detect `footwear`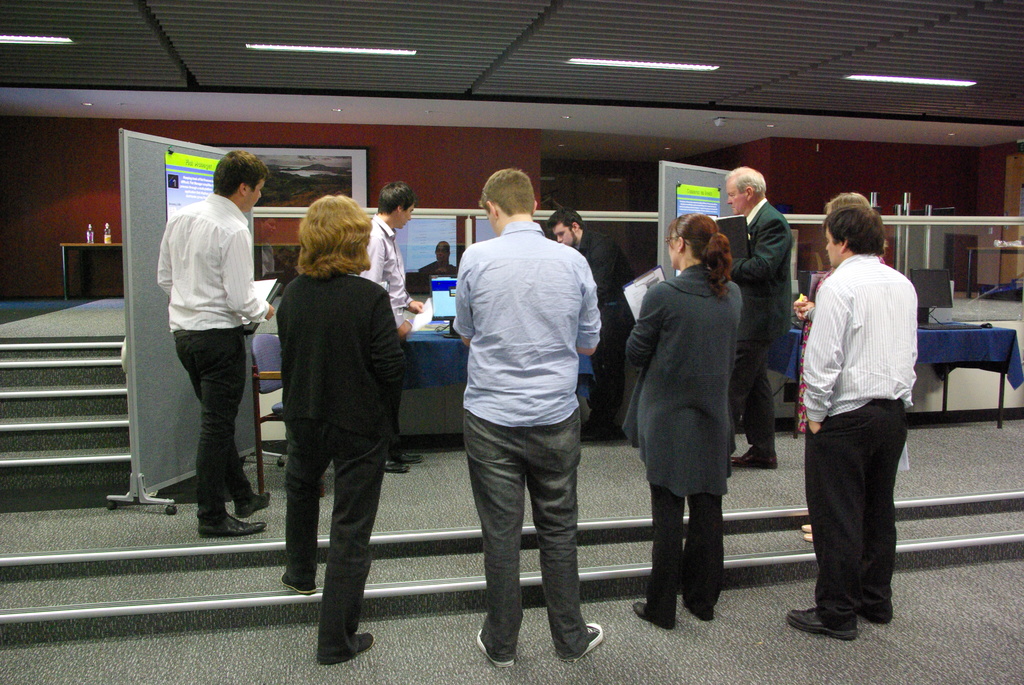
detection(813, 578, 892, 638)
